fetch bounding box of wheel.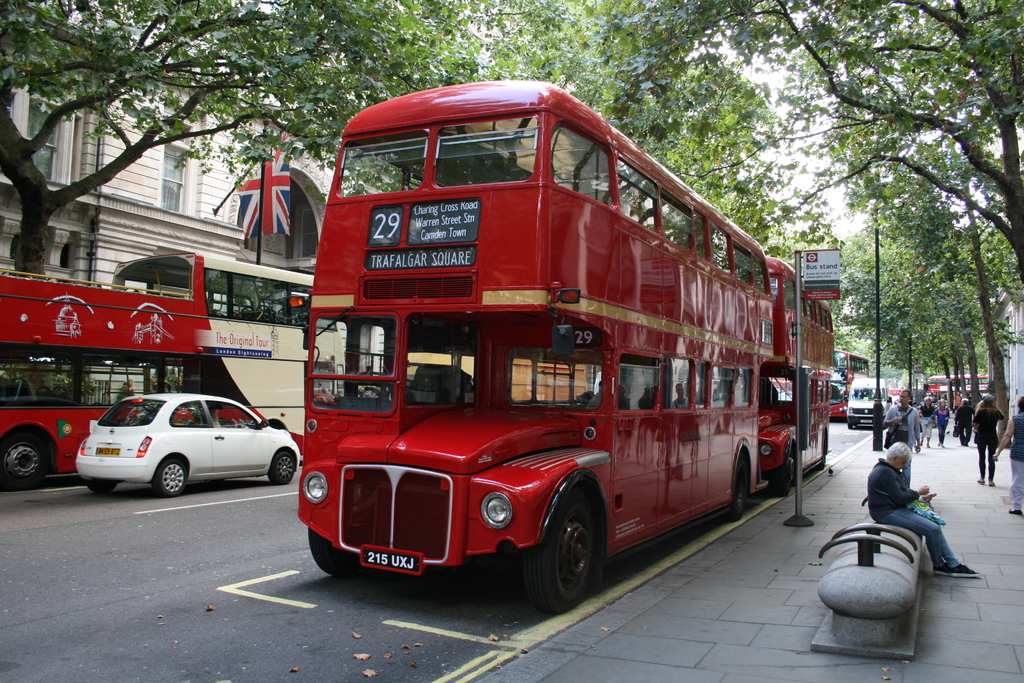
Bbox: x1=269, y1=451, x2=295, y2=484.
